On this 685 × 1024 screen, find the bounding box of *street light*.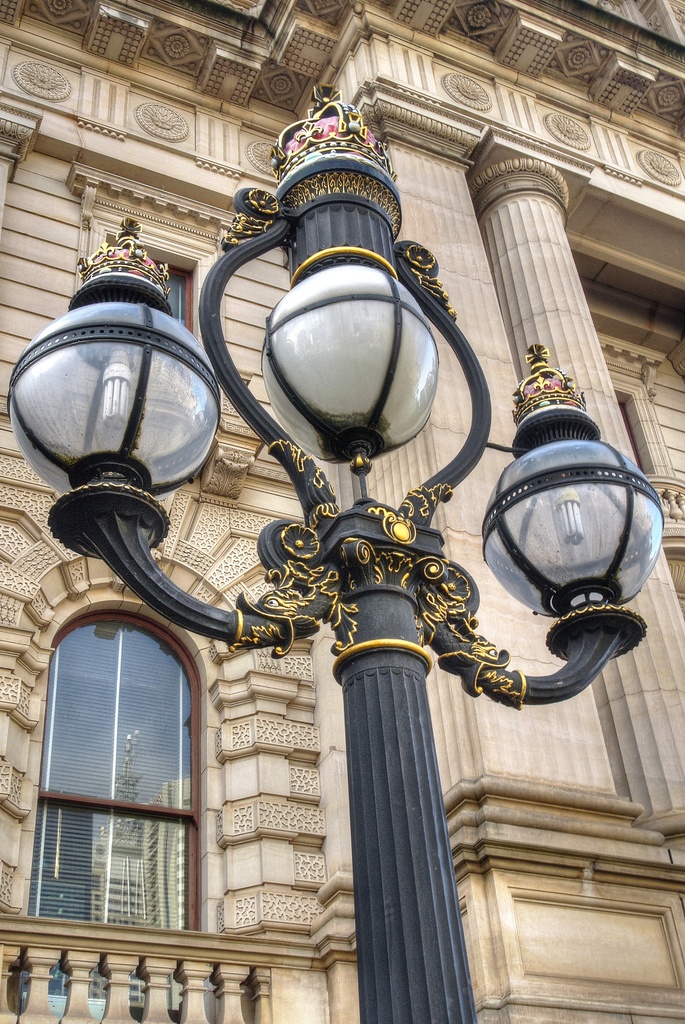
Bounding box: (left=3, top=81, right=665, bottom=1023).
